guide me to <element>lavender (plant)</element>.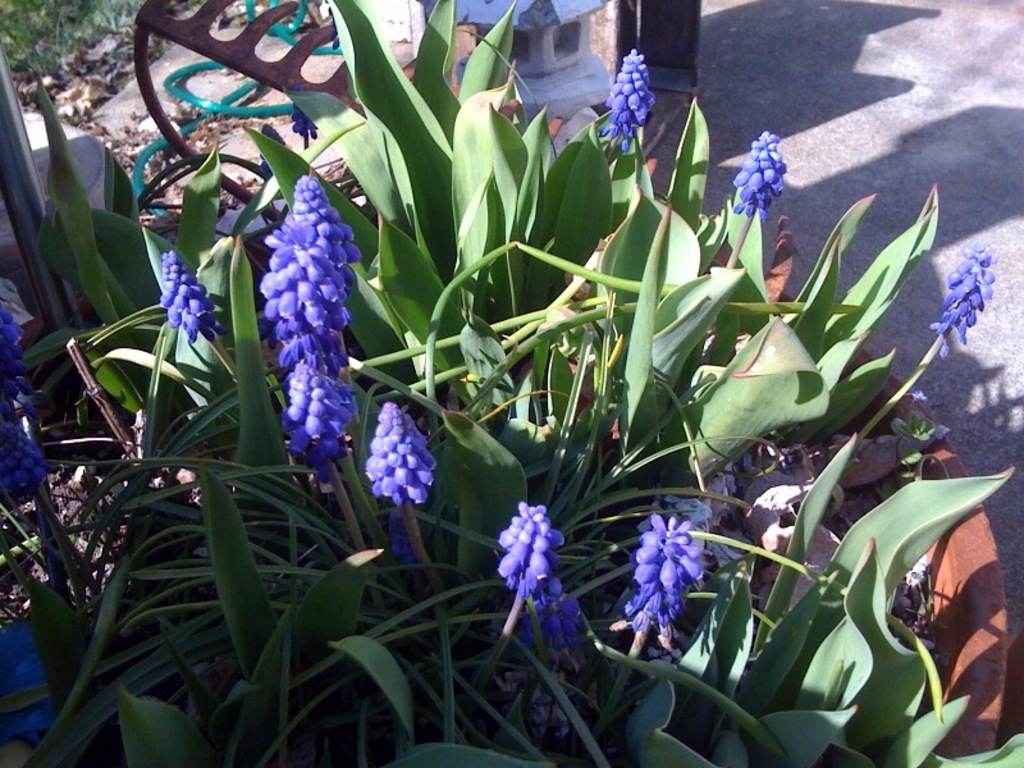
Guidance: 588,51,654,160.
